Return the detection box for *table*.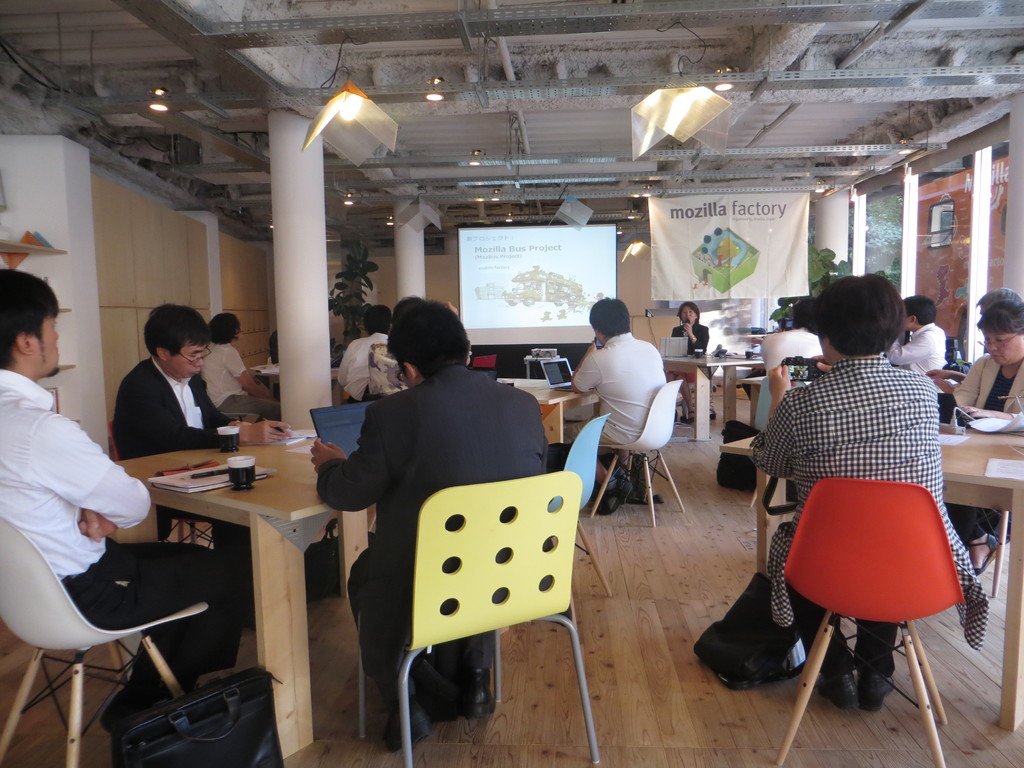
662 356 764 441.
